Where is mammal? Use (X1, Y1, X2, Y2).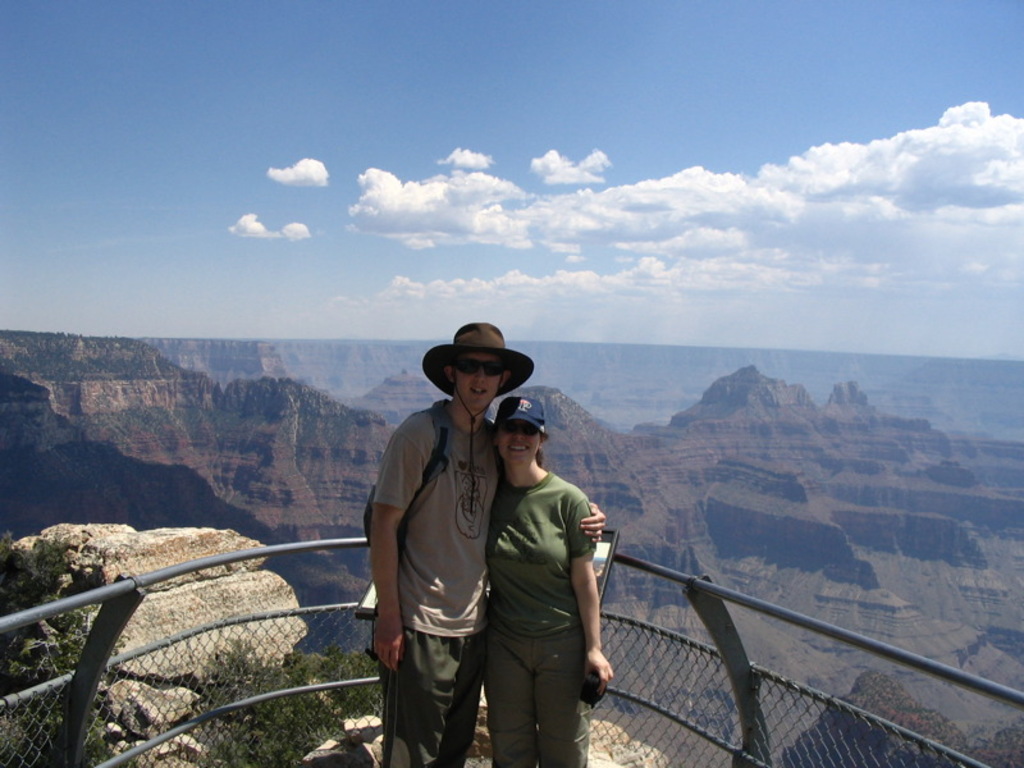
(342, 334, 547, 751).
